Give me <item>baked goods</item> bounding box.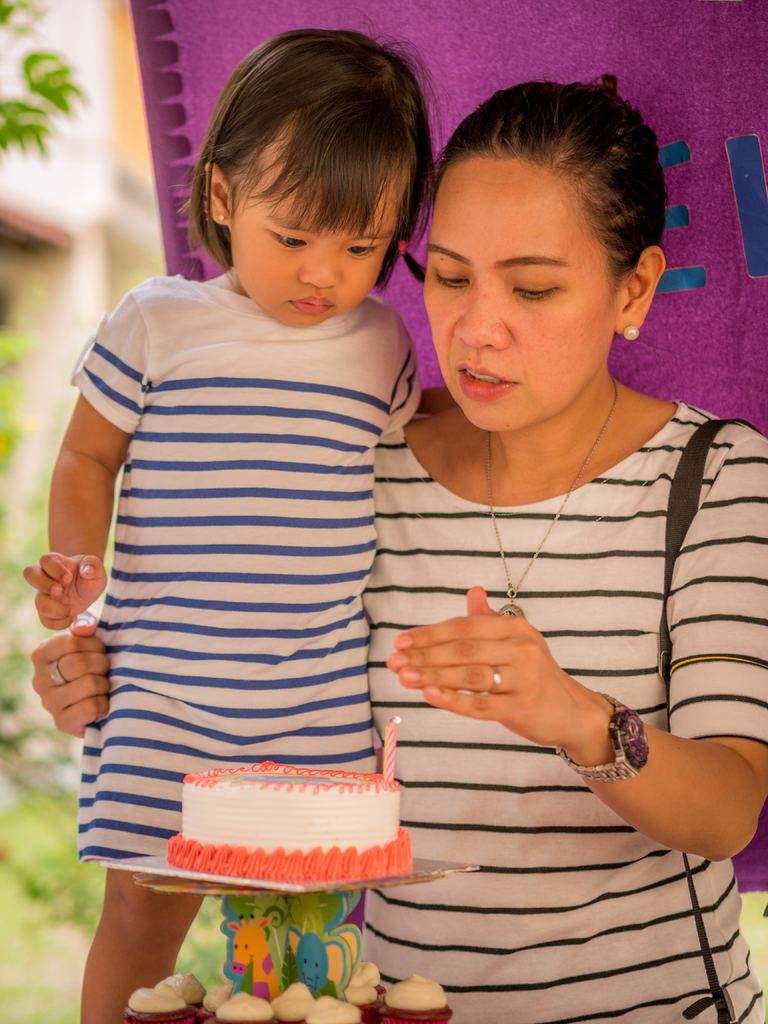
left=120, top=760, right=453, bottom=1014.
